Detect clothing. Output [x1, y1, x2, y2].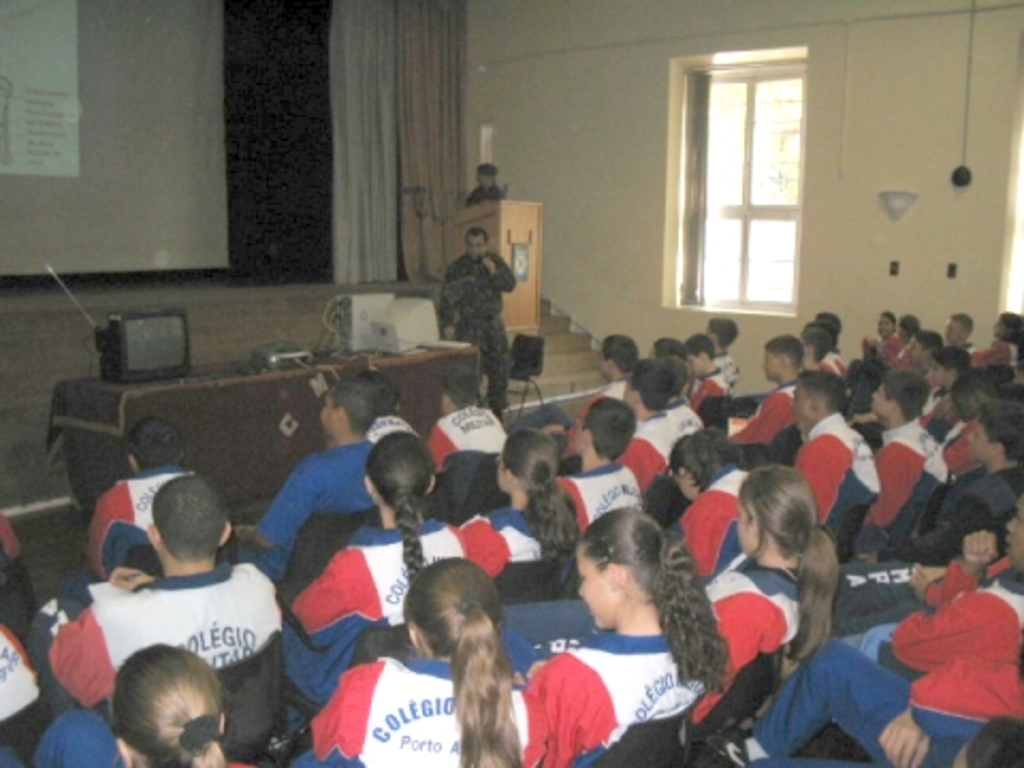
[286, 518, 467, 702].
